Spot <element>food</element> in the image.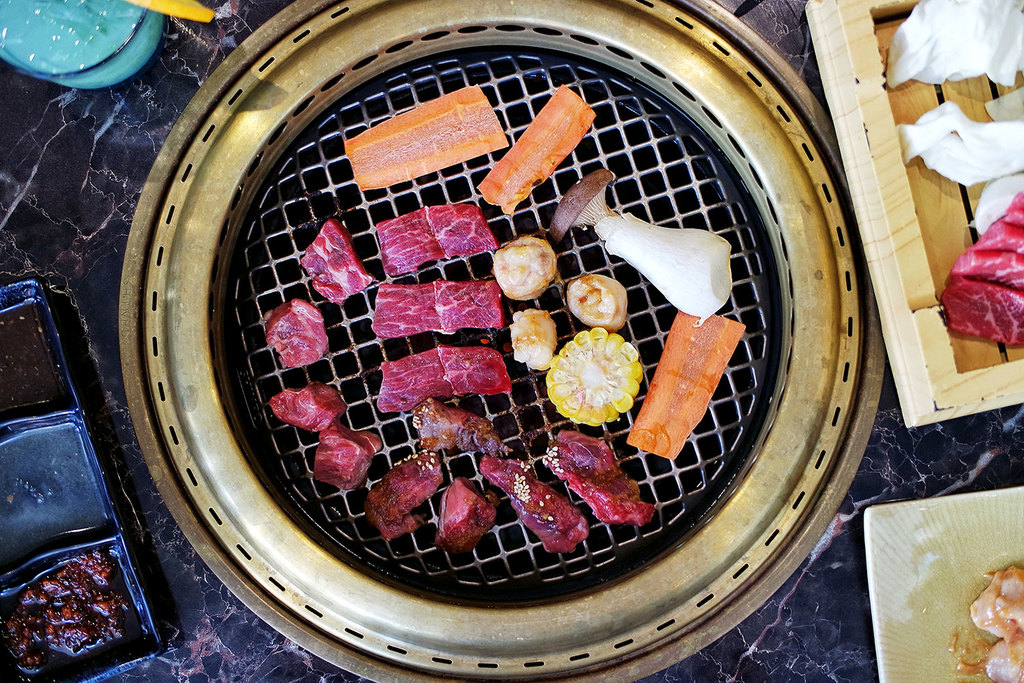
<element>food</element> found at rect(940, 189, 1023, 349).
